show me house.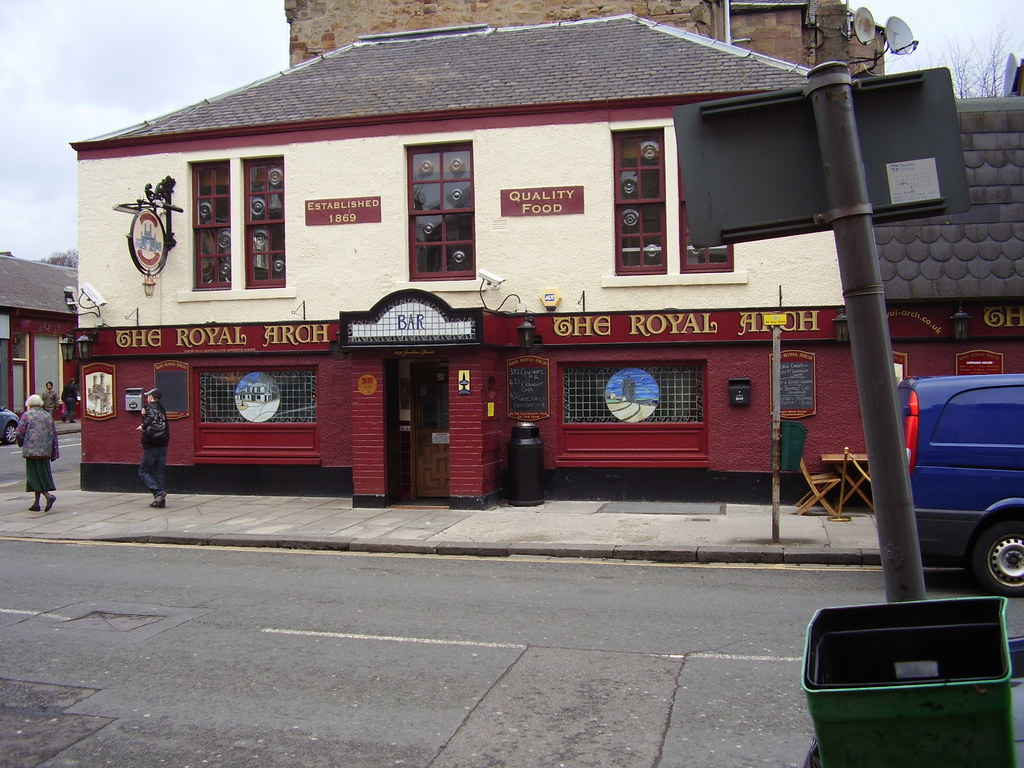
house is here: 0,246,84,444.
